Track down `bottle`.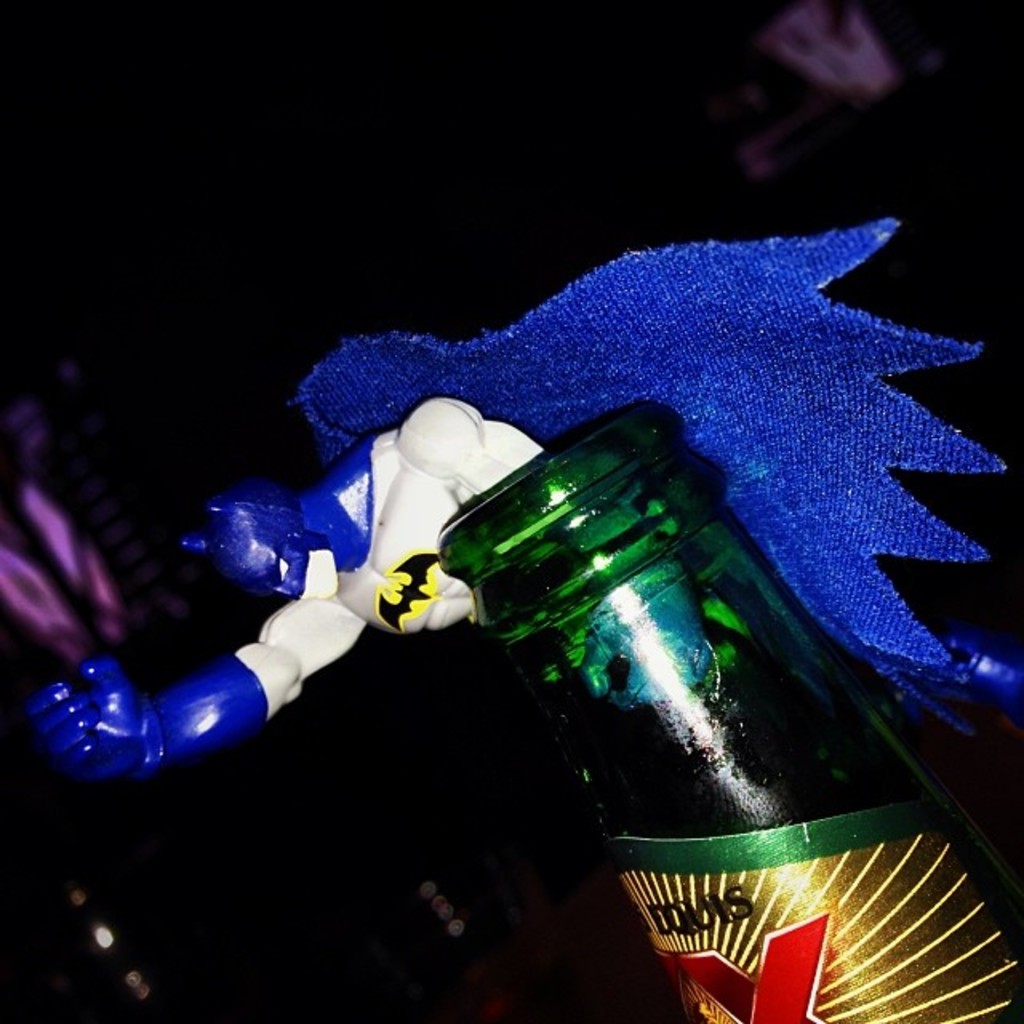
Tracked to [x1=442, y1=392, x2=1022, y2=1022].
